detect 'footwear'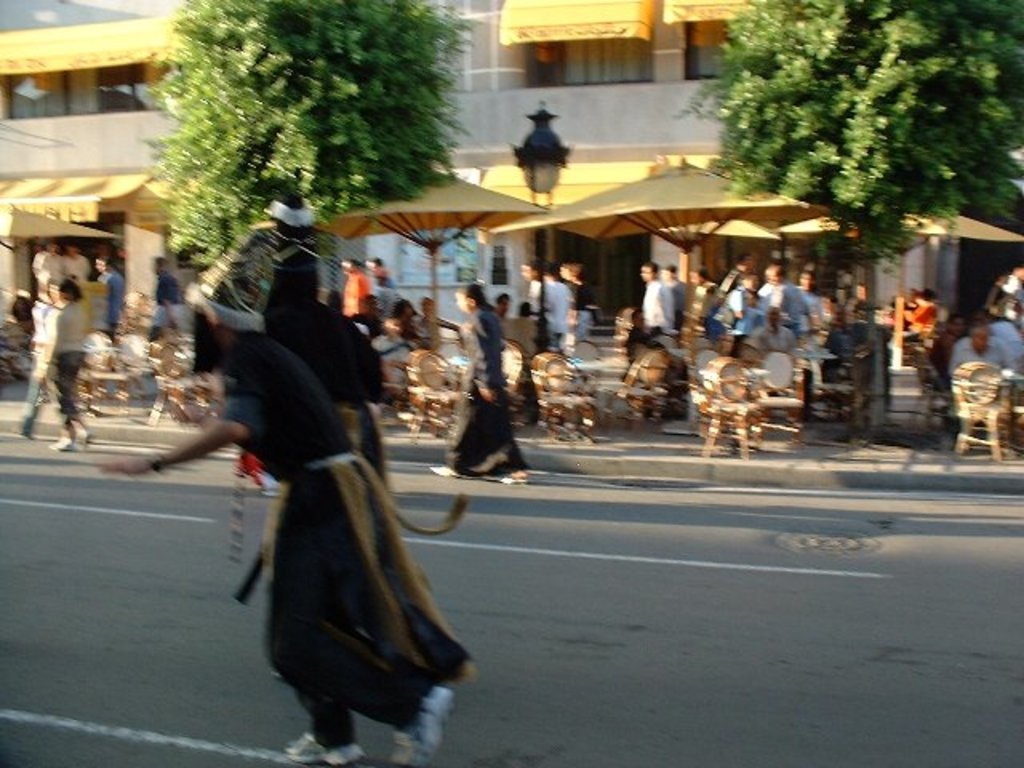
box(46, 434, 72, 453)
